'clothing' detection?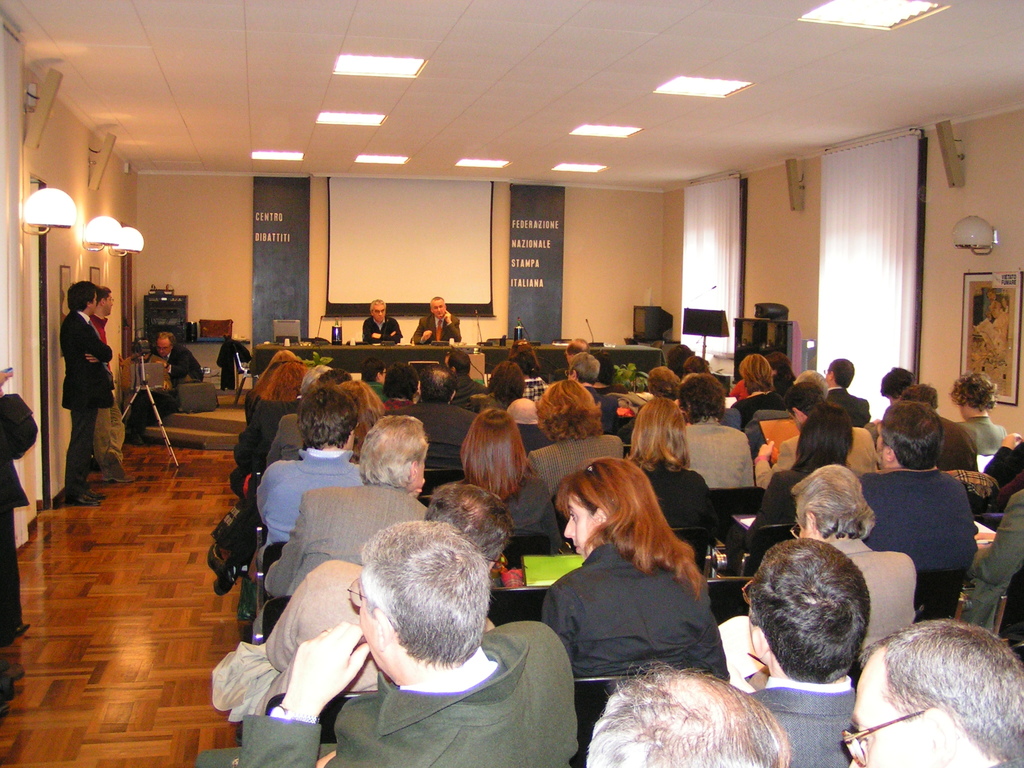
rect(447, 373, 486, 404)
